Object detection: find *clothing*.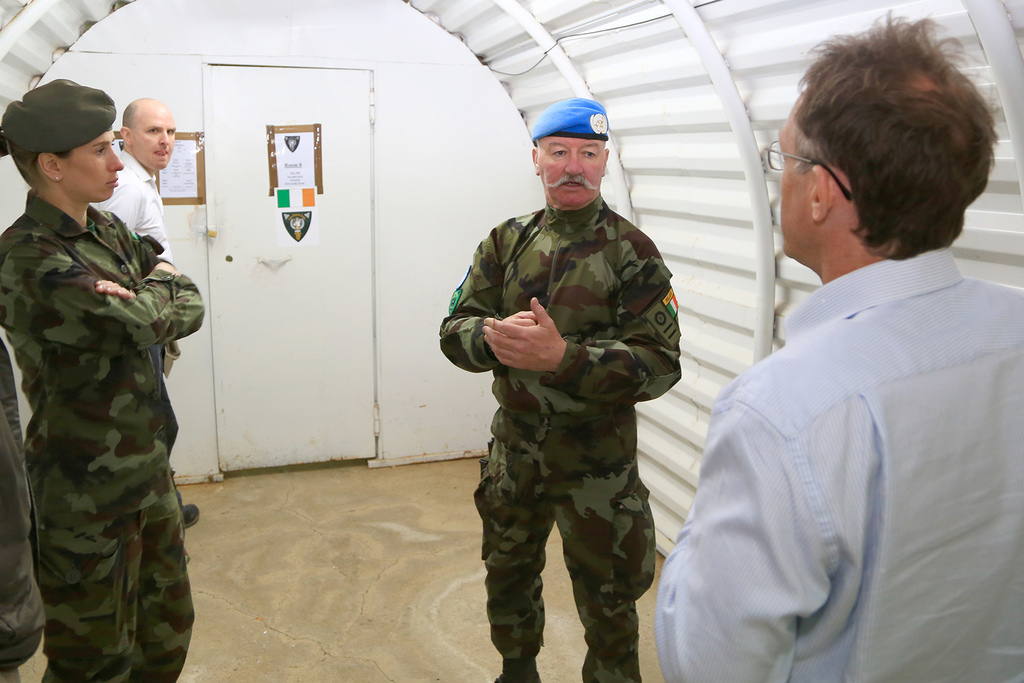
(x1=3, y1=126, x2=201, y2=664).
